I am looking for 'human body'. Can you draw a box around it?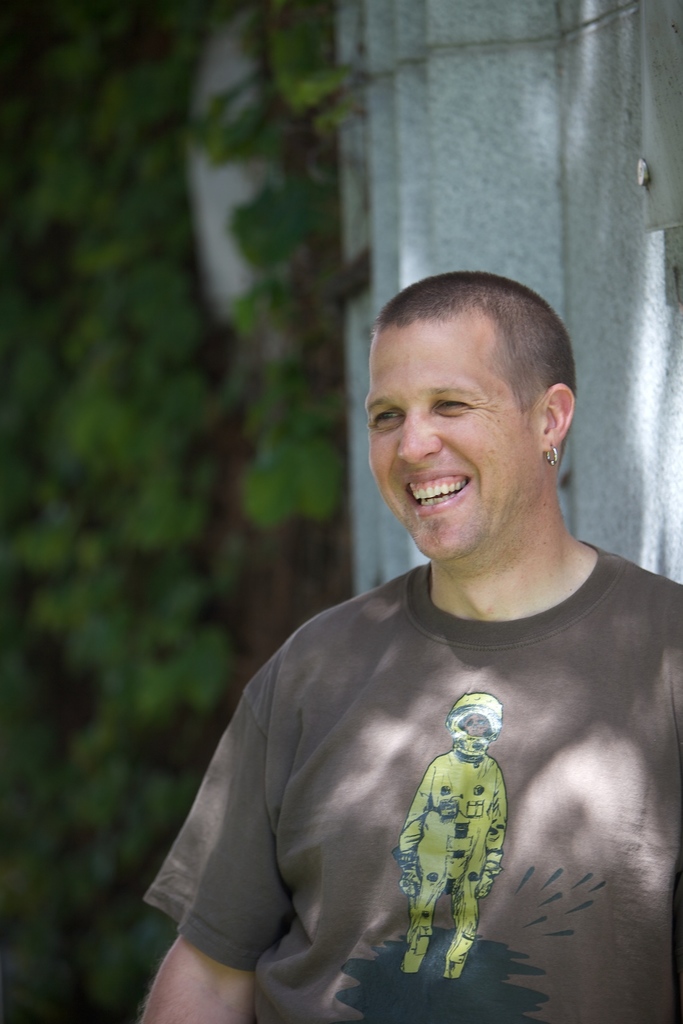
Sure, the bounding box is l=151, t=278, r=674, b=1023.
